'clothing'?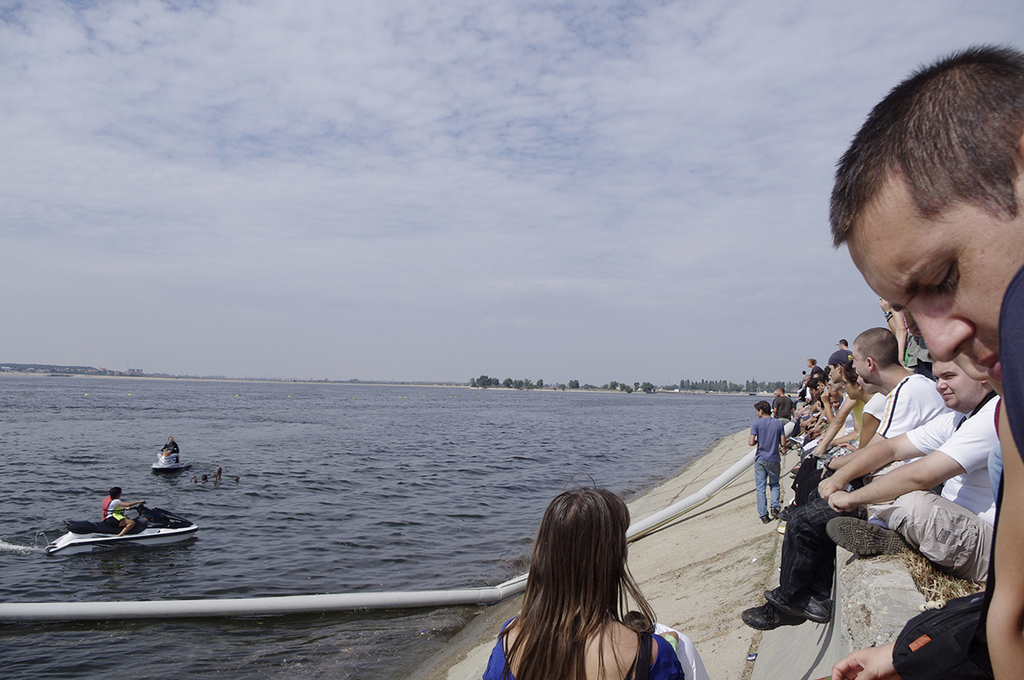
Rect(776, 375, 951, 616)
